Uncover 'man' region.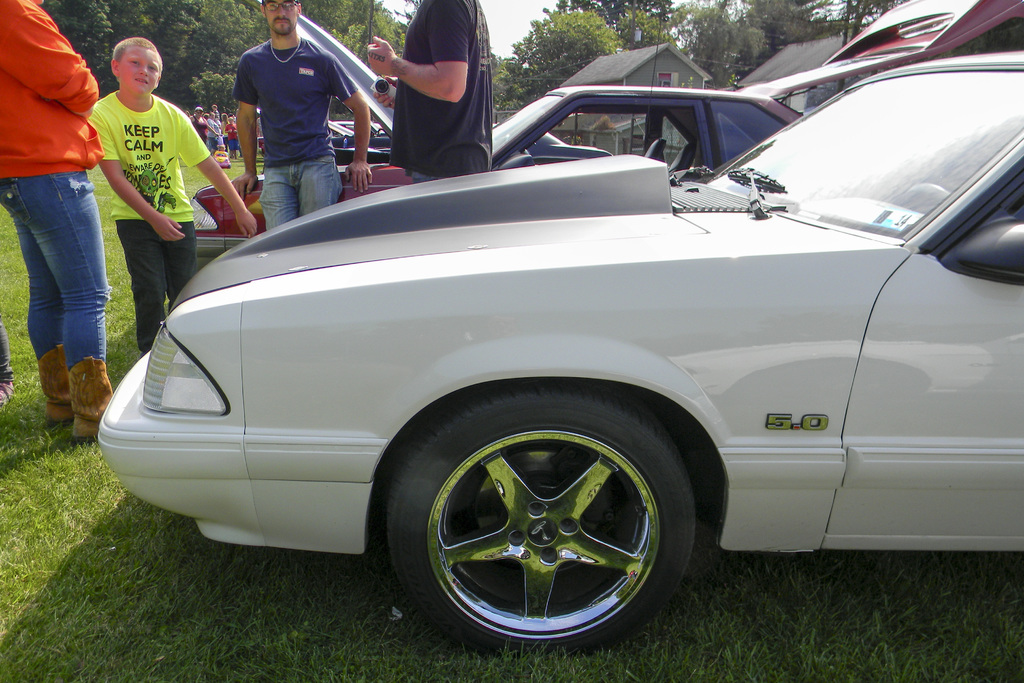
Uncovered: bbox(369, 0, 495, 181).
